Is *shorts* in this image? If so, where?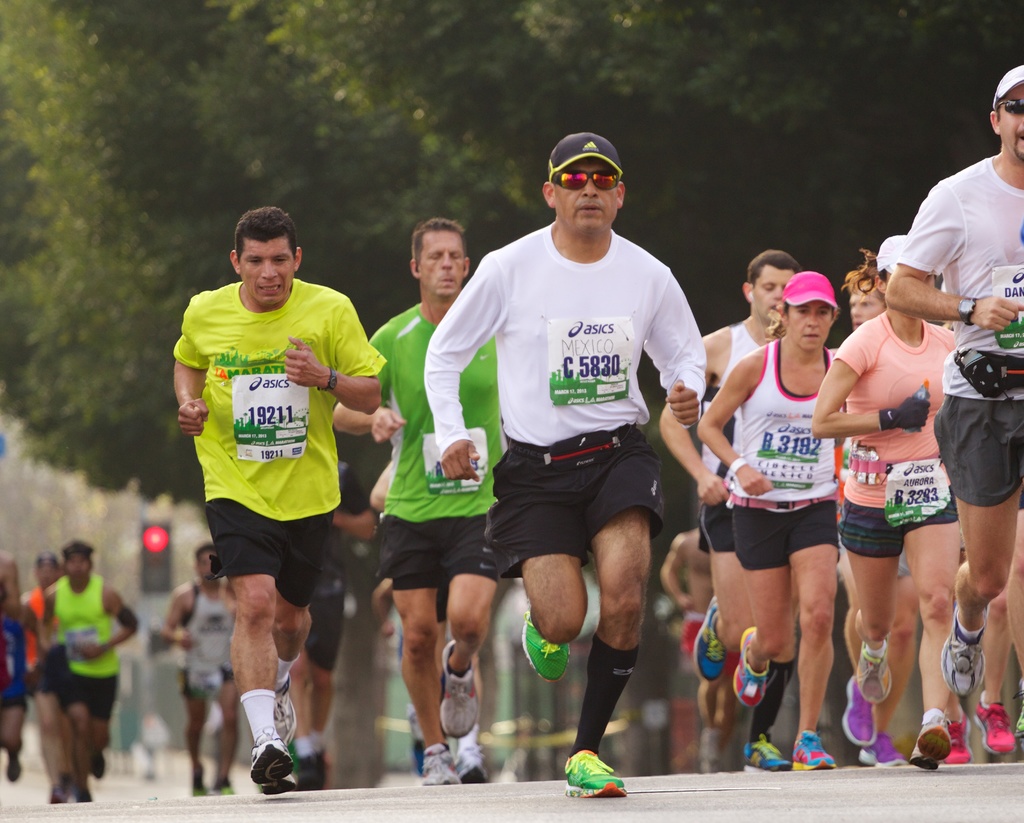
Yes, at <bbox>179, 665, 234, 701</bbox>.
